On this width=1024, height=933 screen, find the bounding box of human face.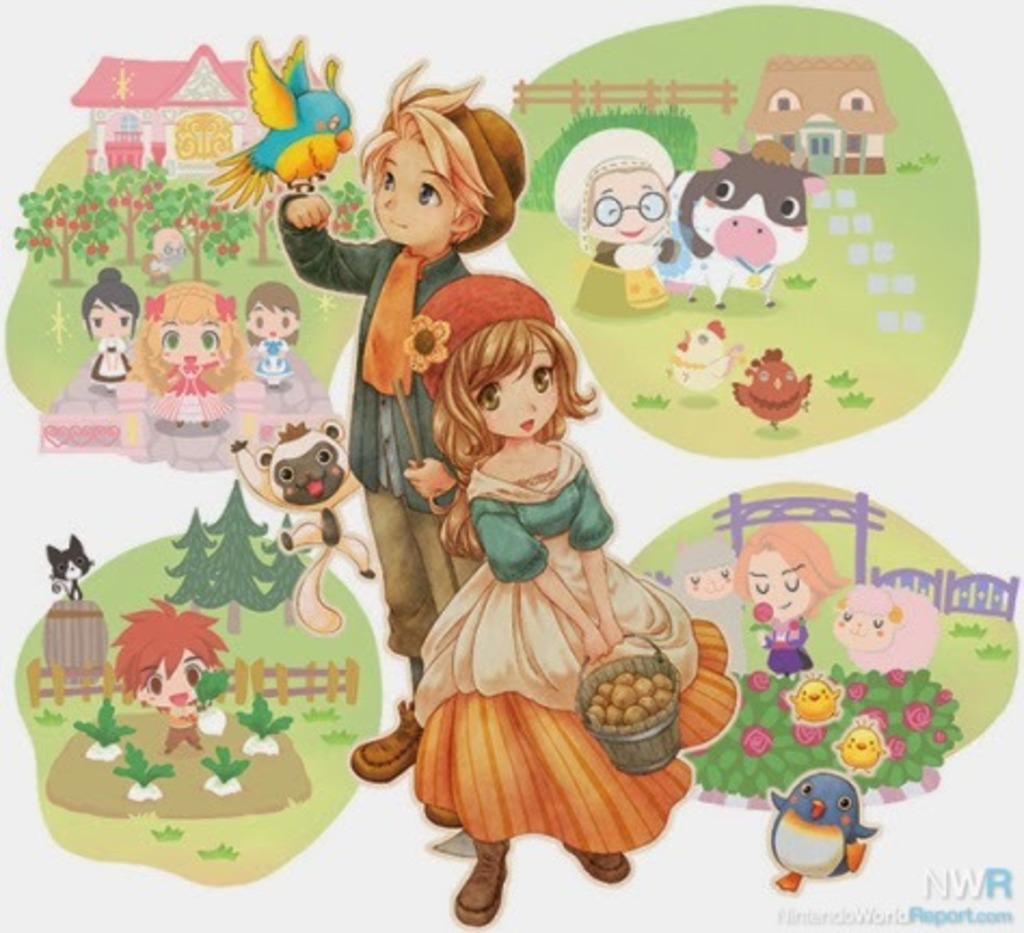
Bounding box: pyautogui.locateOnScreen(158, 231, 184, 272).
